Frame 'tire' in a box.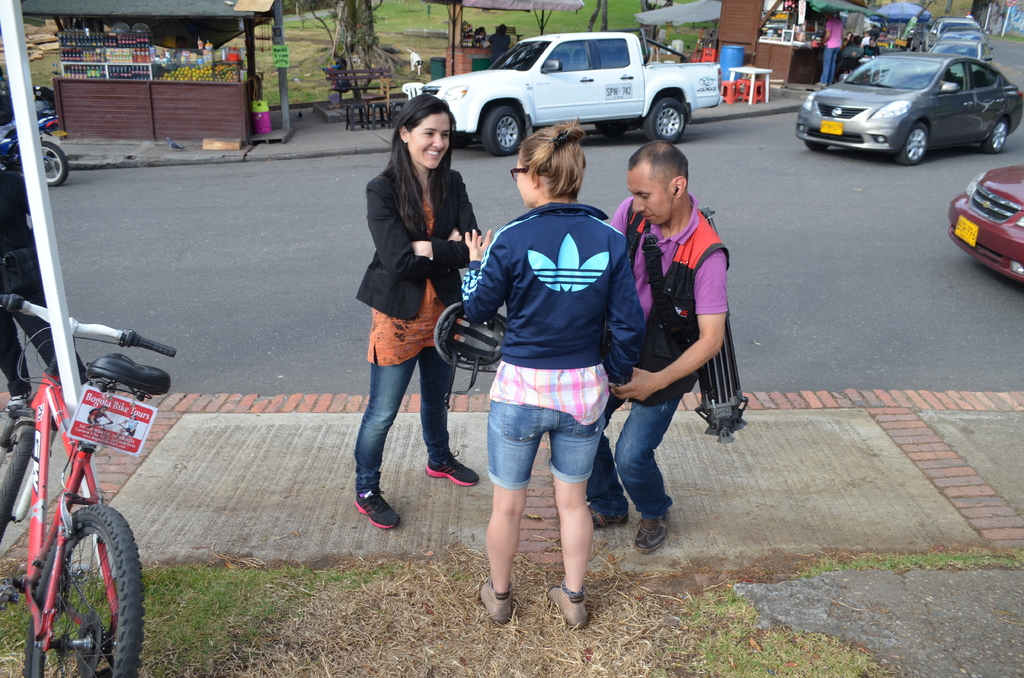
box=[893, 118, 932, 165].
